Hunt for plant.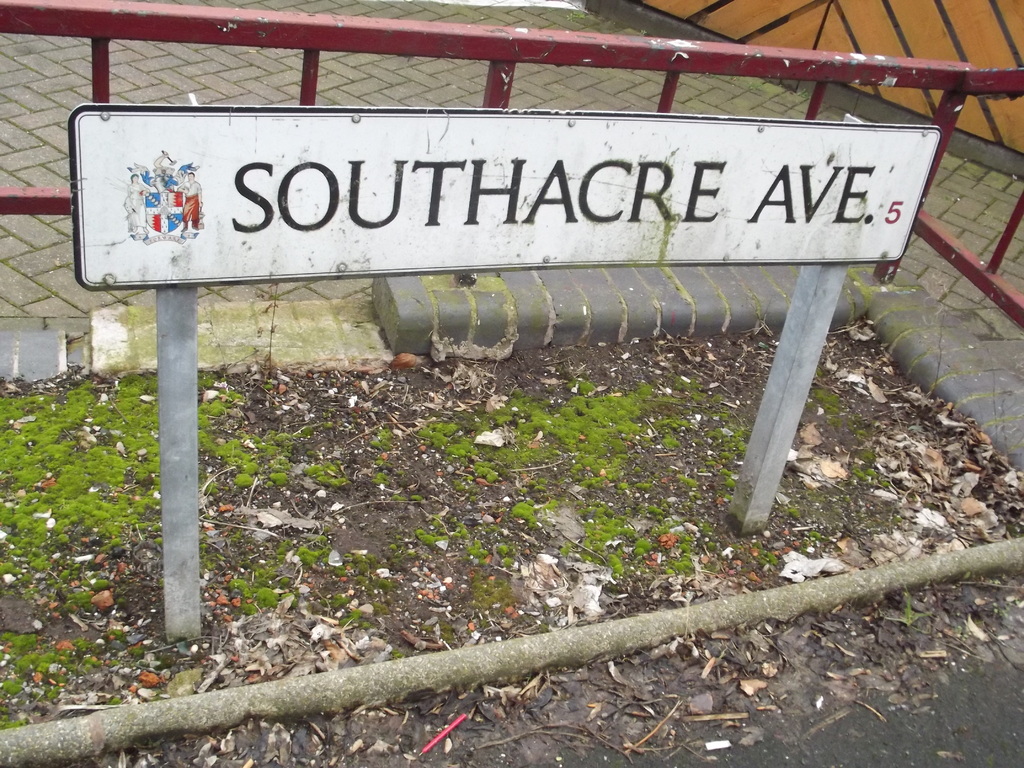
Hunted down at (366, 596, 396, 616).
